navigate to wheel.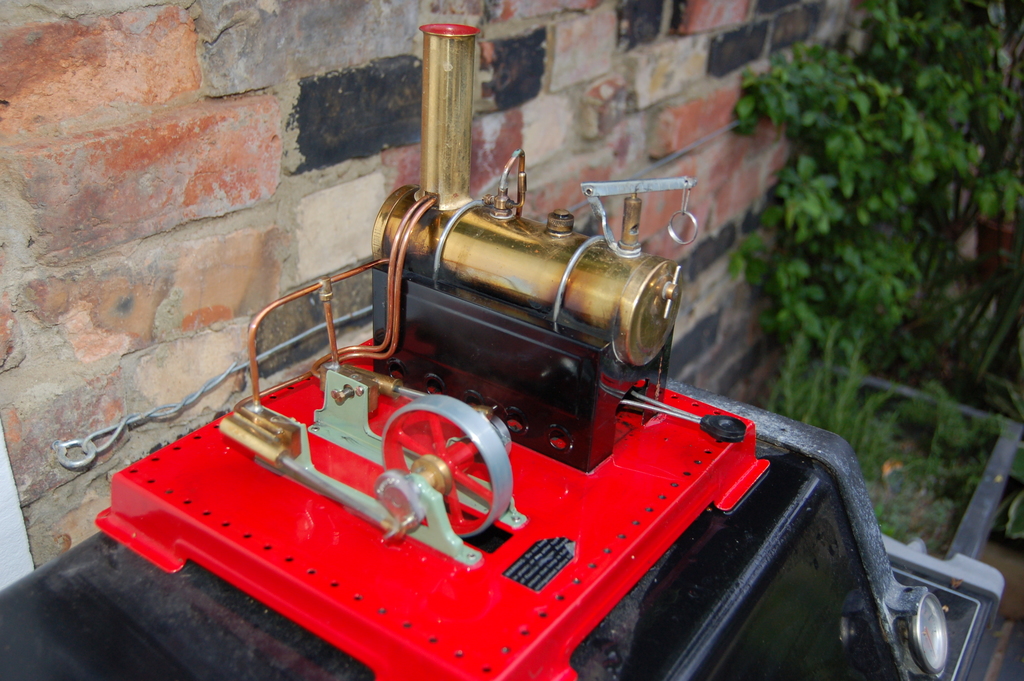
Navigation target: <box>380,396,516,539</box>.
